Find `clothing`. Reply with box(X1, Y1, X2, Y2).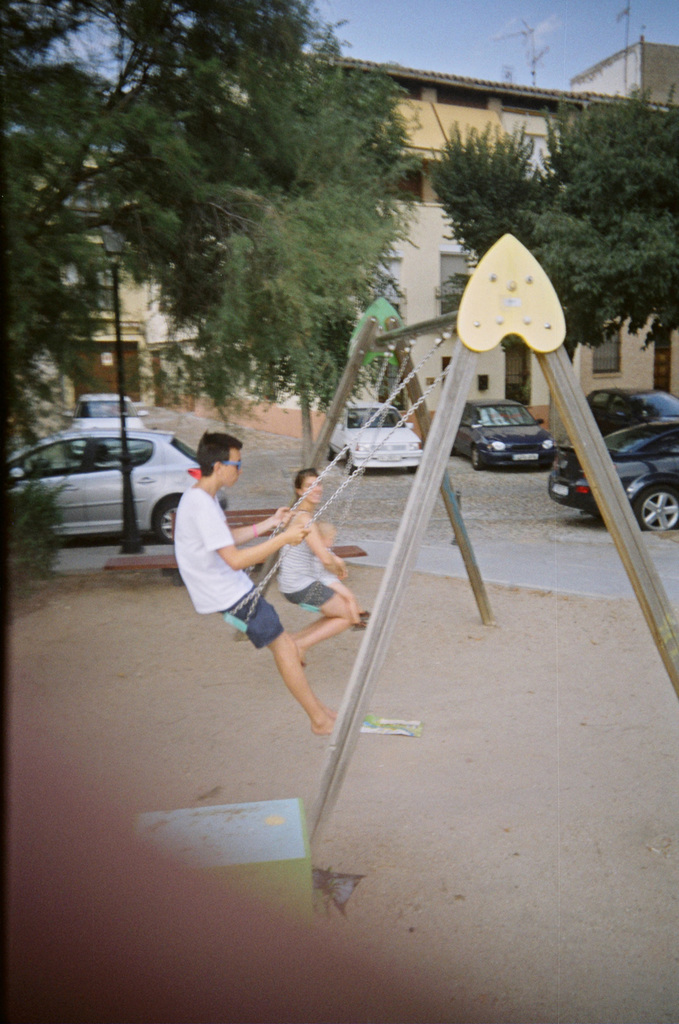
box(170, 489, 257, 608).
